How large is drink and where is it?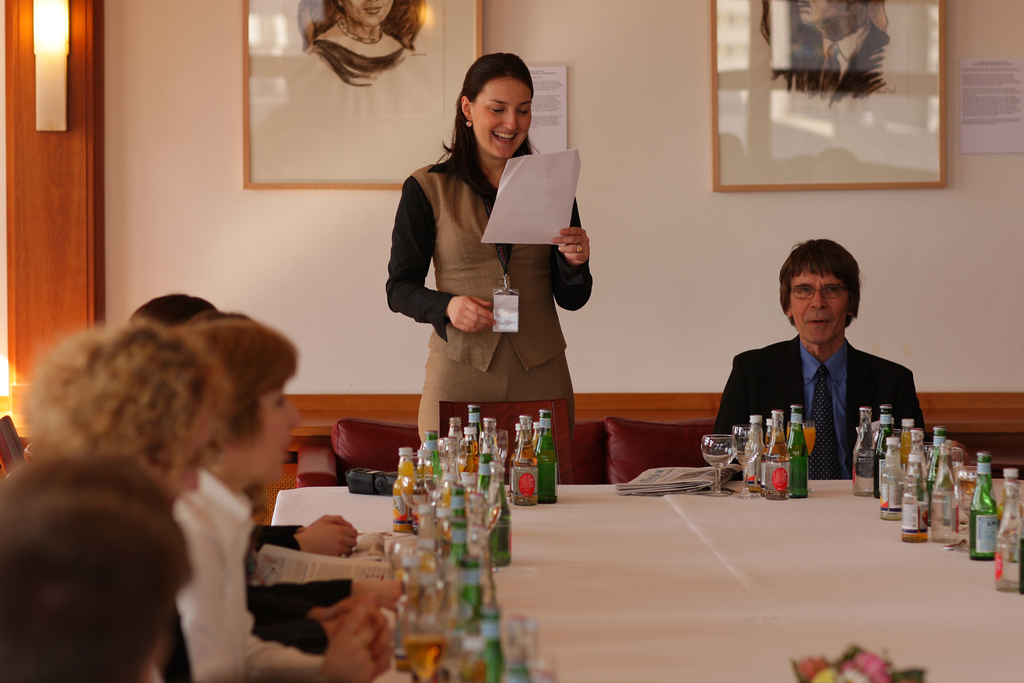
Bounding box: 444 486 454 537.
